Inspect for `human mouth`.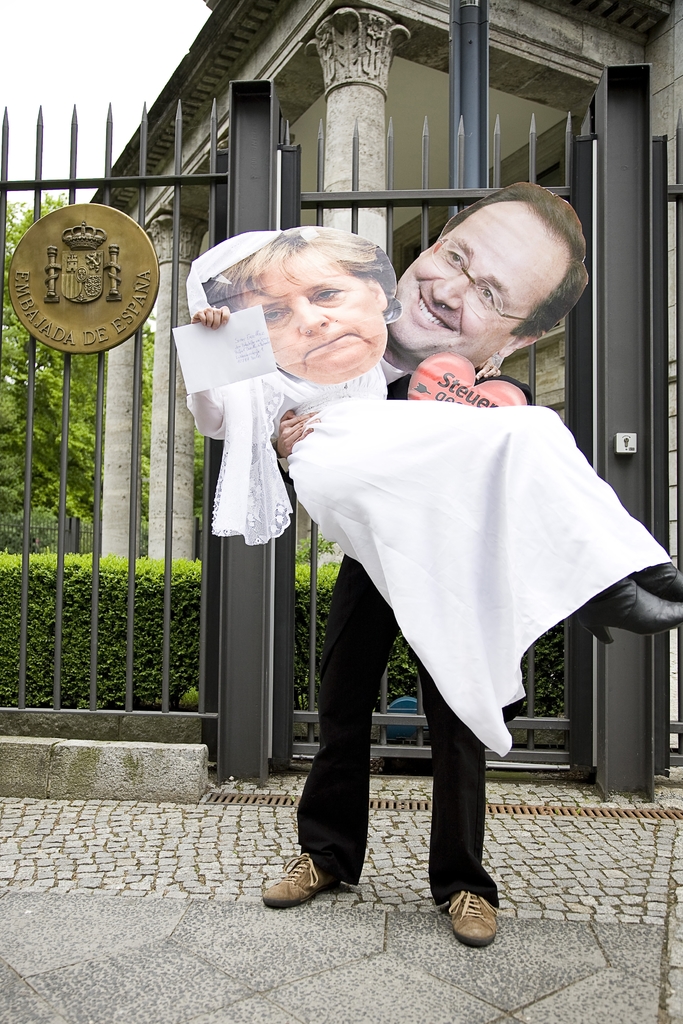
Inspection: <bbox>302, 330, 353, 356</bbox>.
